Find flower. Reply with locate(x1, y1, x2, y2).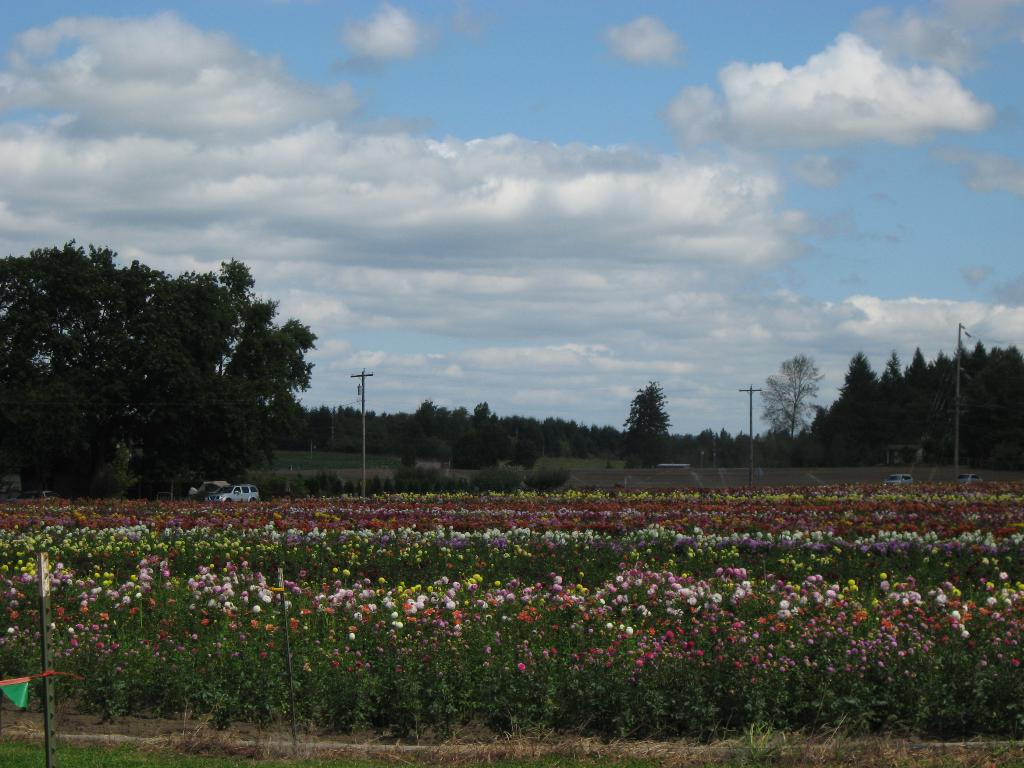
locate(713, 588, 724, 605).
